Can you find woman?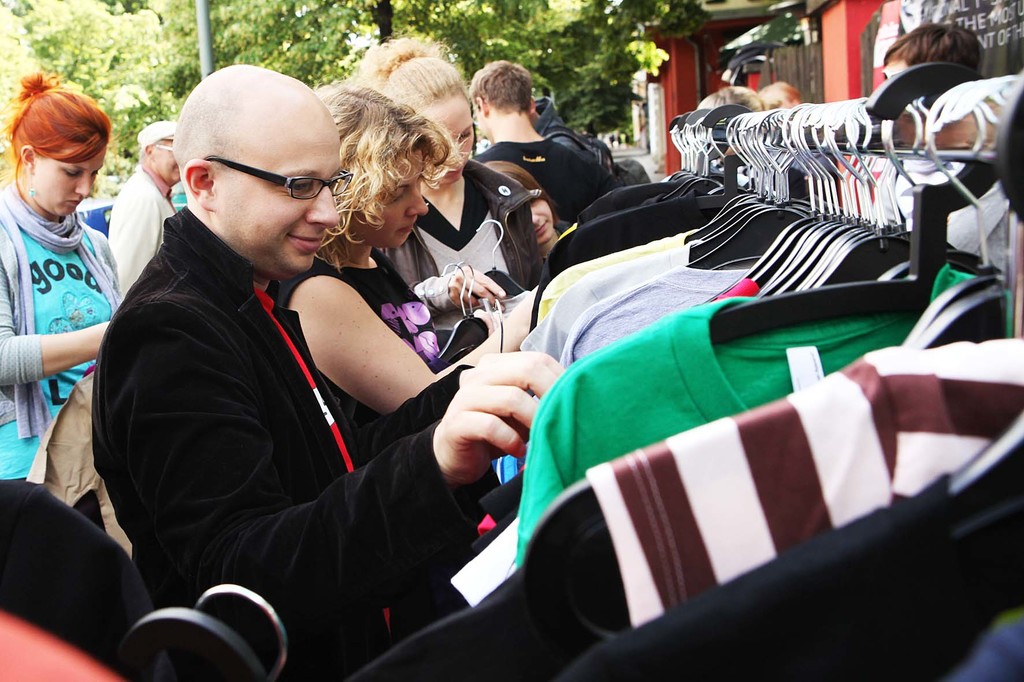
Yes, bounding box: 358/34/545/321.
